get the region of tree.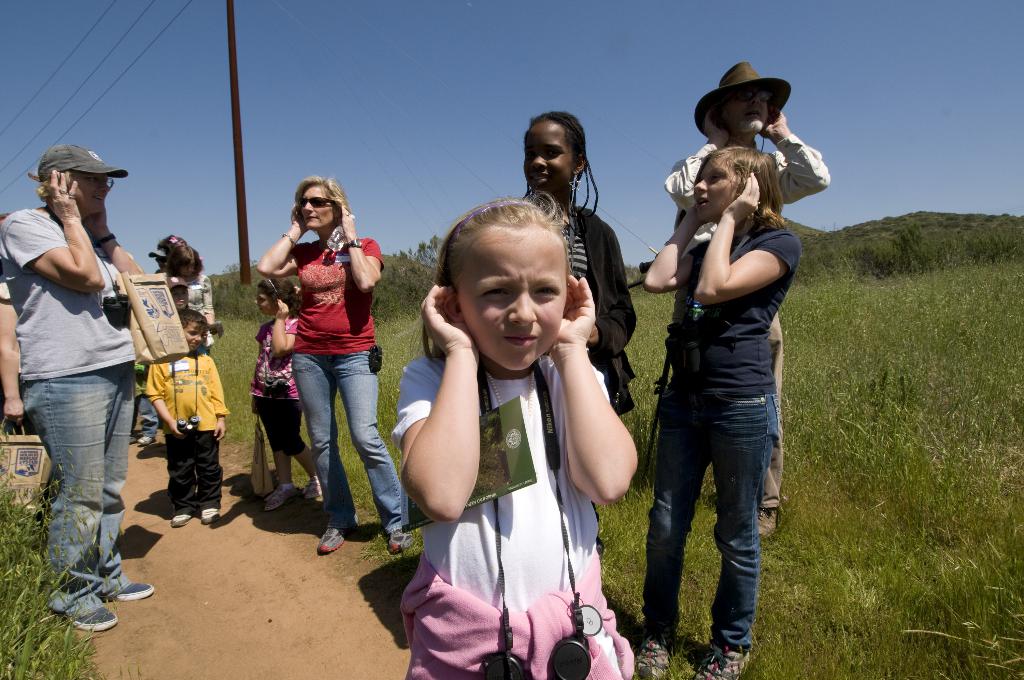
region(399, 234, 442, 268).
